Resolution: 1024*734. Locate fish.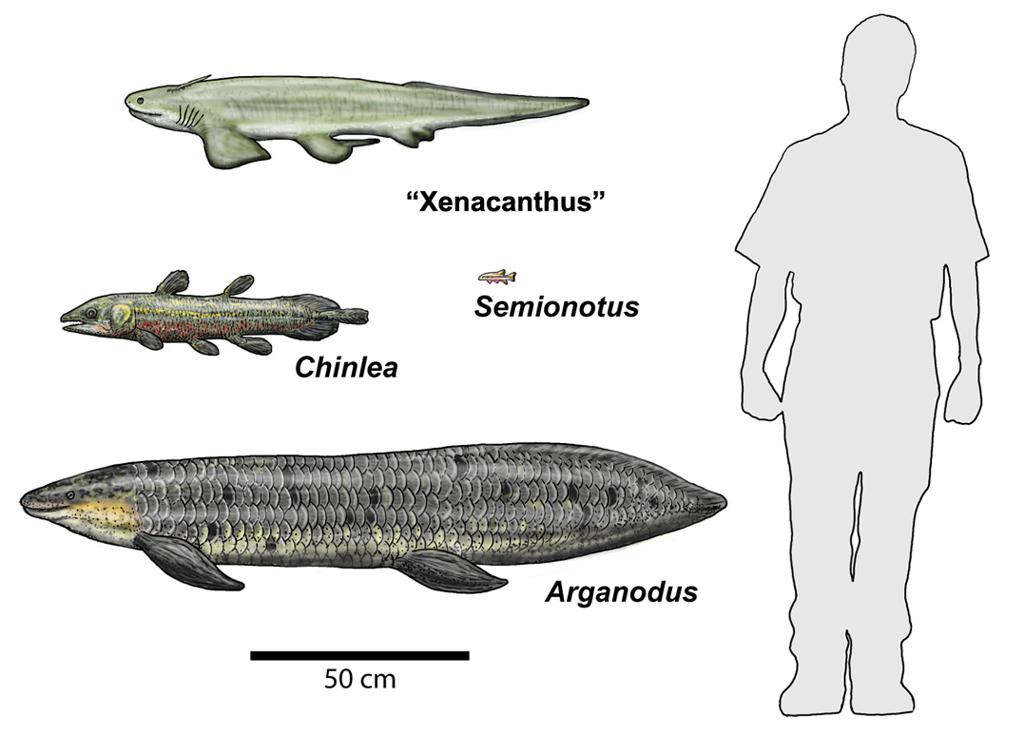
locate(52, 269, 374, 360).
